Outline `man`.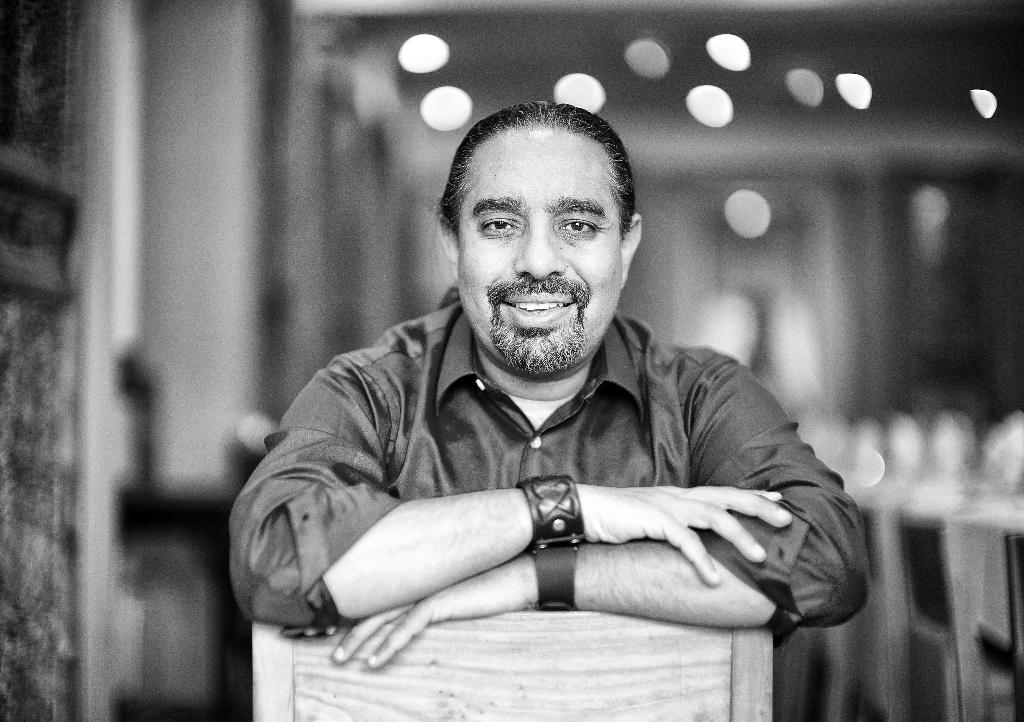
Outline: {"x1": 259, "y1": 110, "x2": 831, "y2": 671}.
